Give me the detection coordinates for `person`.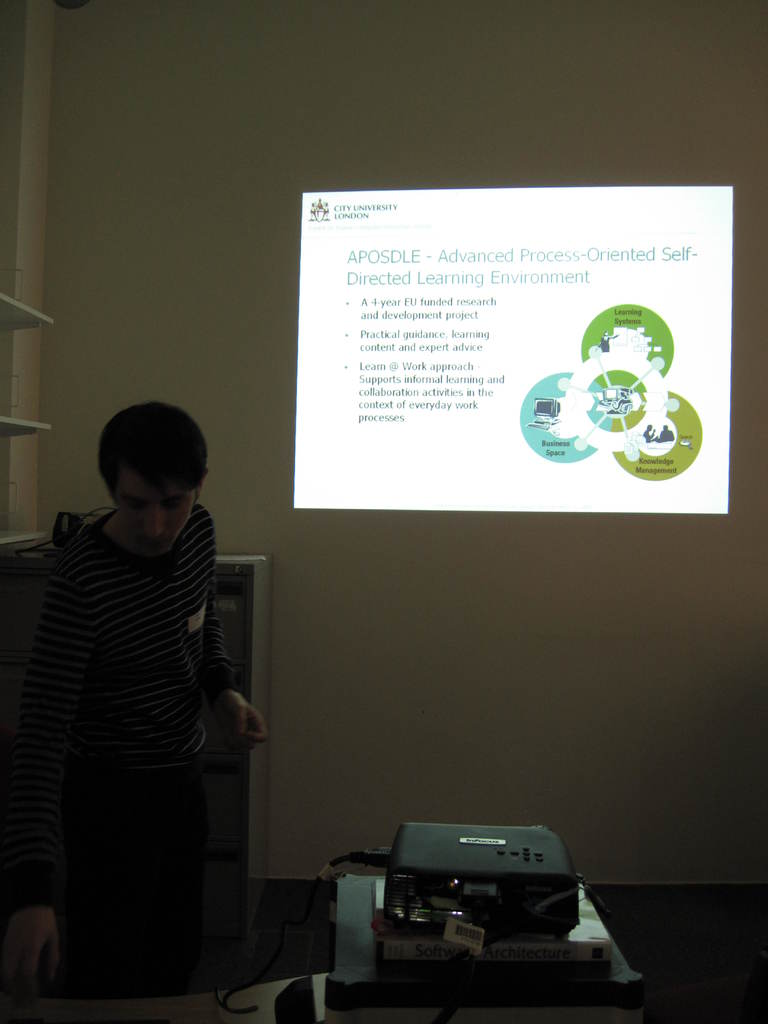
detection(21, 368, 273, 1017).
